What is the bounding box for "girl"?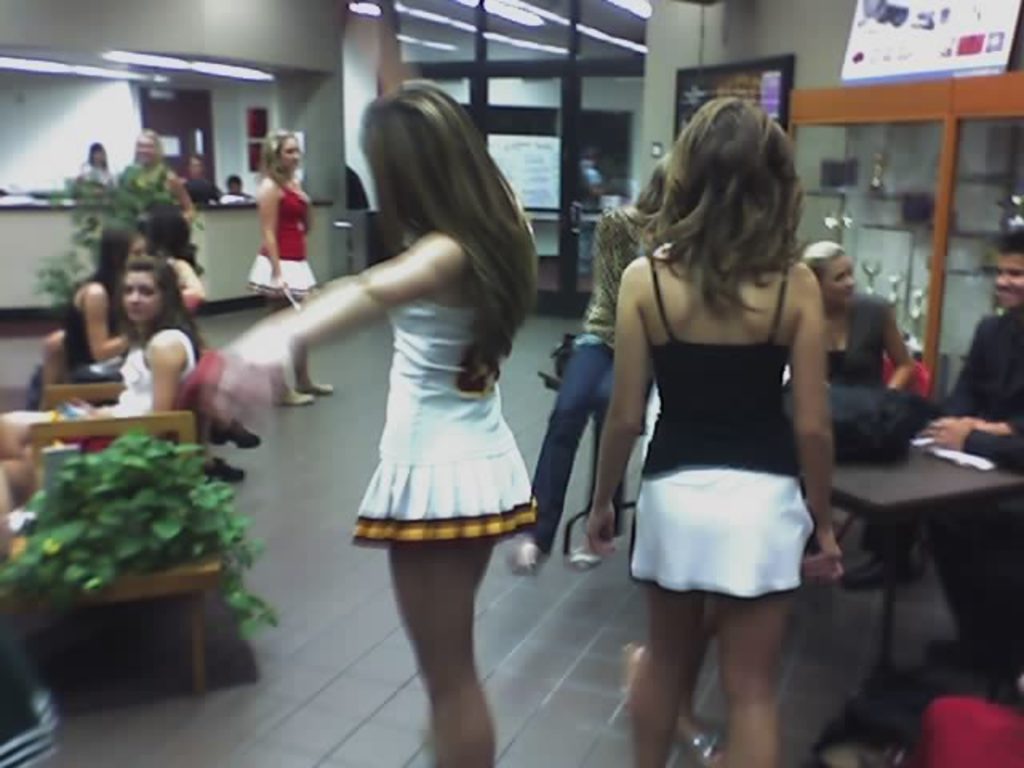
x1=586 y1=94 x2=843 y2=766.
